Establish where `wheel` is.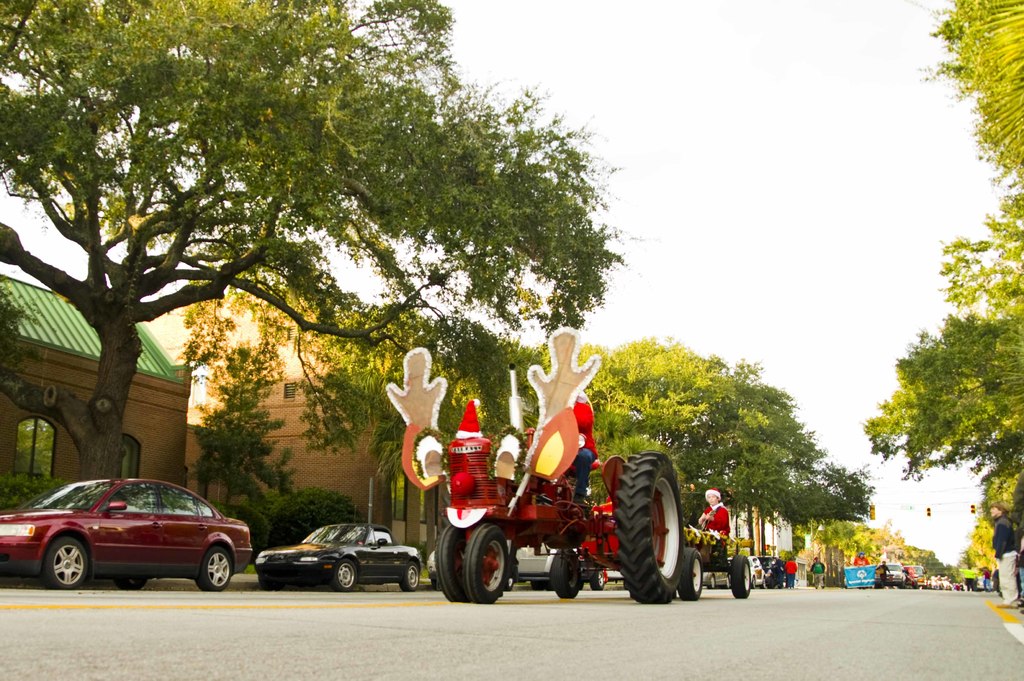
Established at bbox(196, 549, 232, 591).
